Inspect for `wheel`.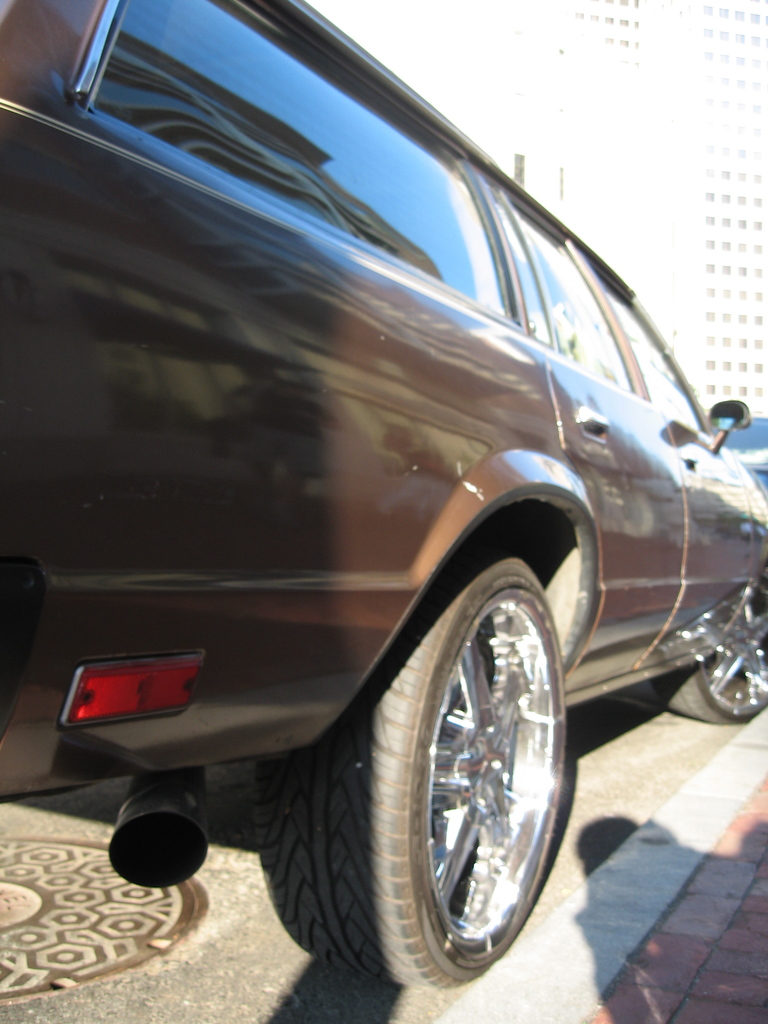
Inspection: left=355, top=522, right=572, bottom=984.
